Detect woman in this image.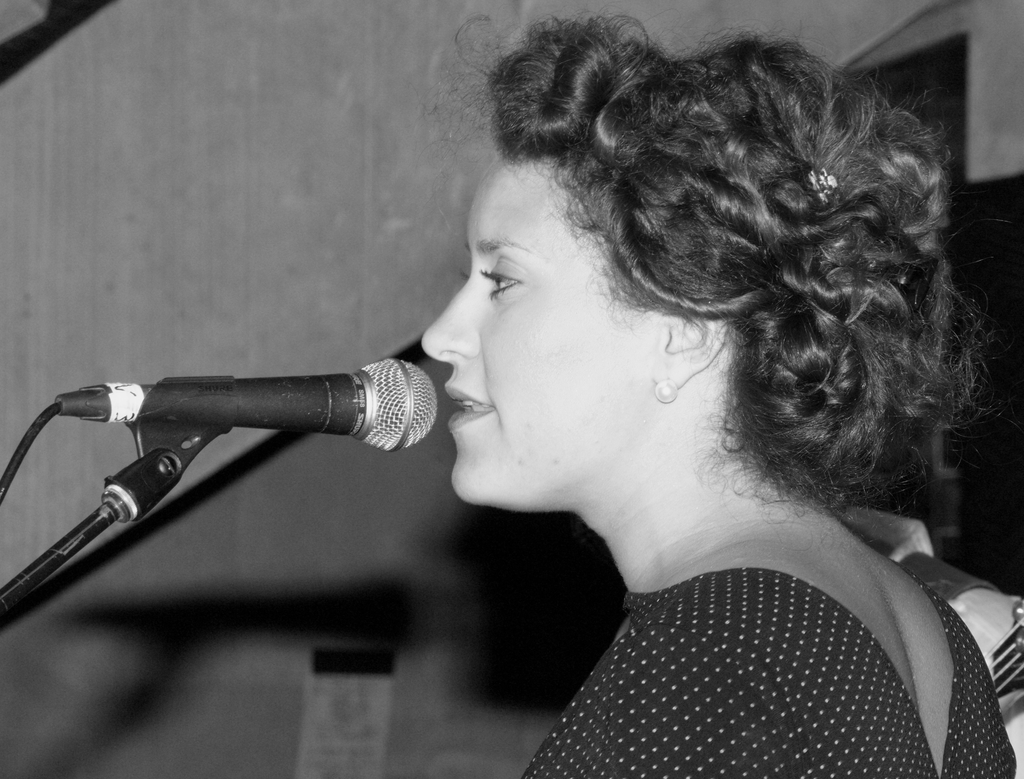
Detection: bbox(409, 12, 1016, 778).
